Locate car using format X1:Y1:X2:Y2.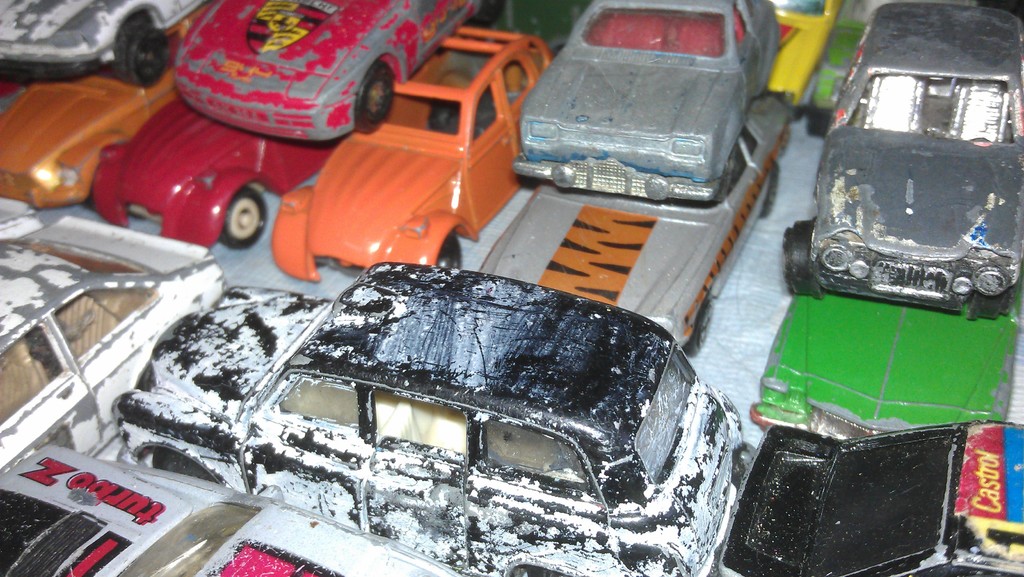
275:23:550:283.
